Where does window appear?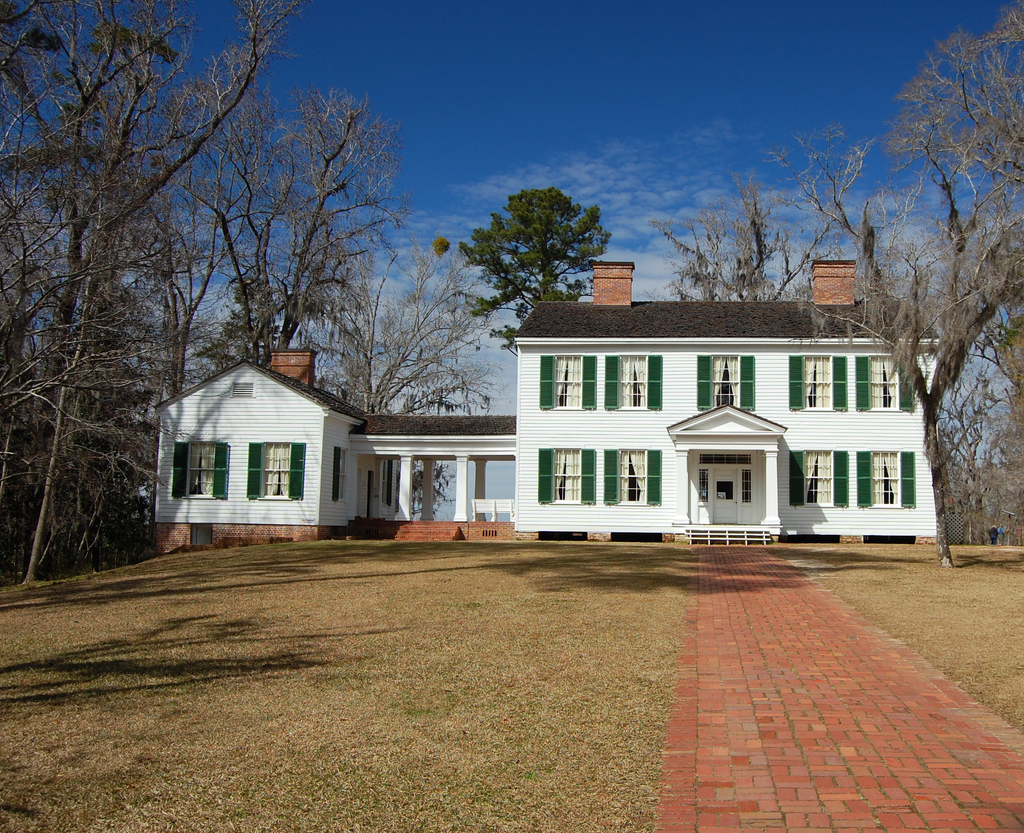
Appears at pyautogui.locateOnScreen(699, 469, 707, 505).
